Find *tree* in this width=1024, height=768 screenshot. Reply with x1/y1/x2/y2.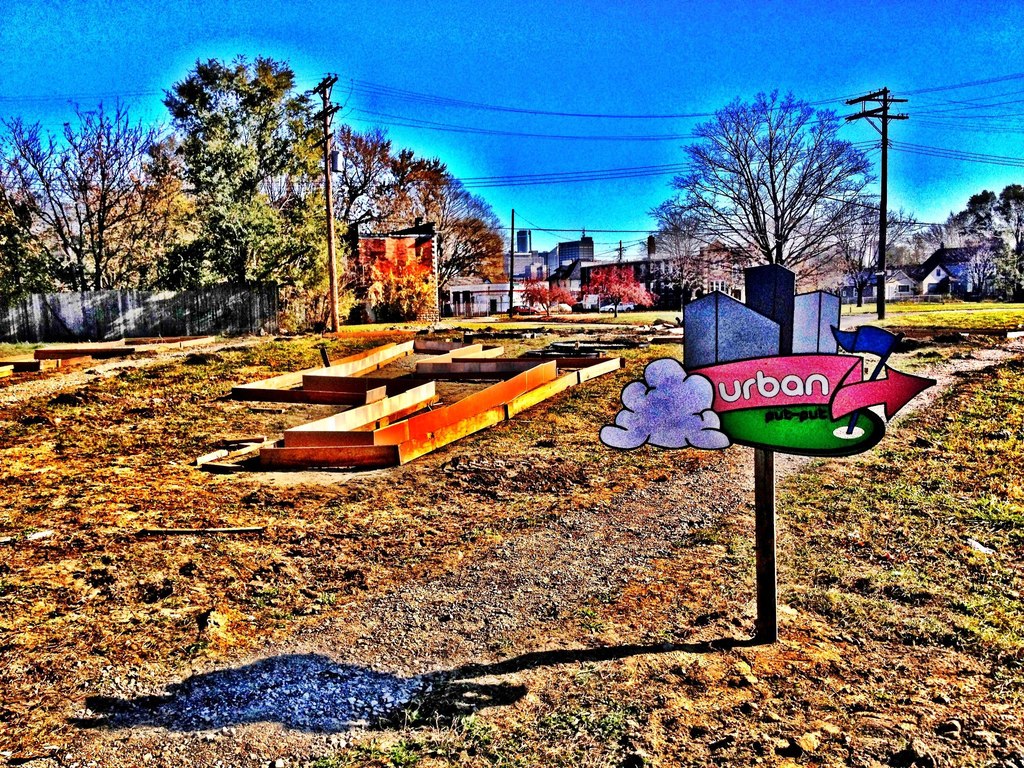
821/190/919/305.
